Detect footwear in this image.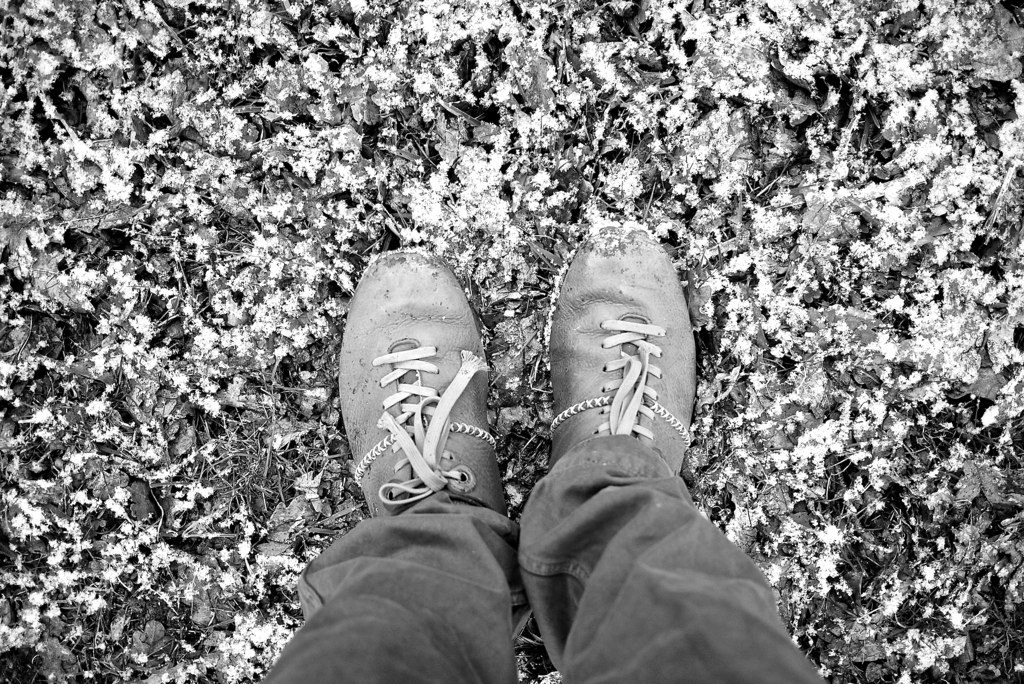
Detection: 326/231/502/555.
